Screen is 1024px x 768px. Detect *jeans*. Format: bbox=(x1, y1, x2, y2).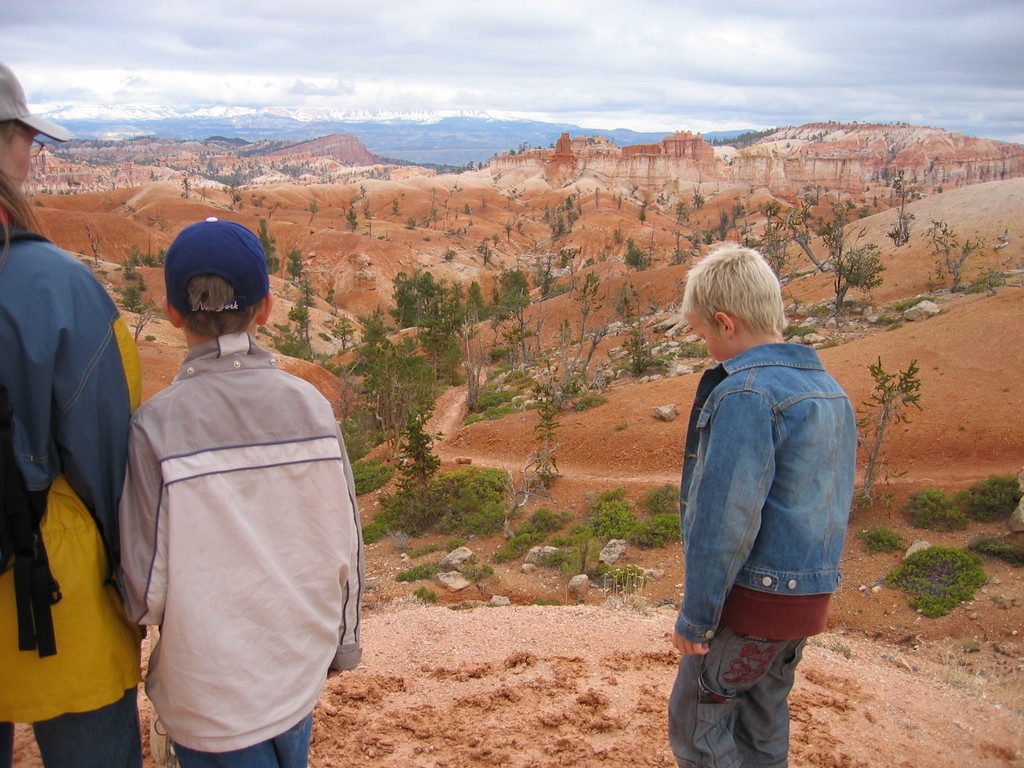
bbox=(669, 606, 813, 756).
